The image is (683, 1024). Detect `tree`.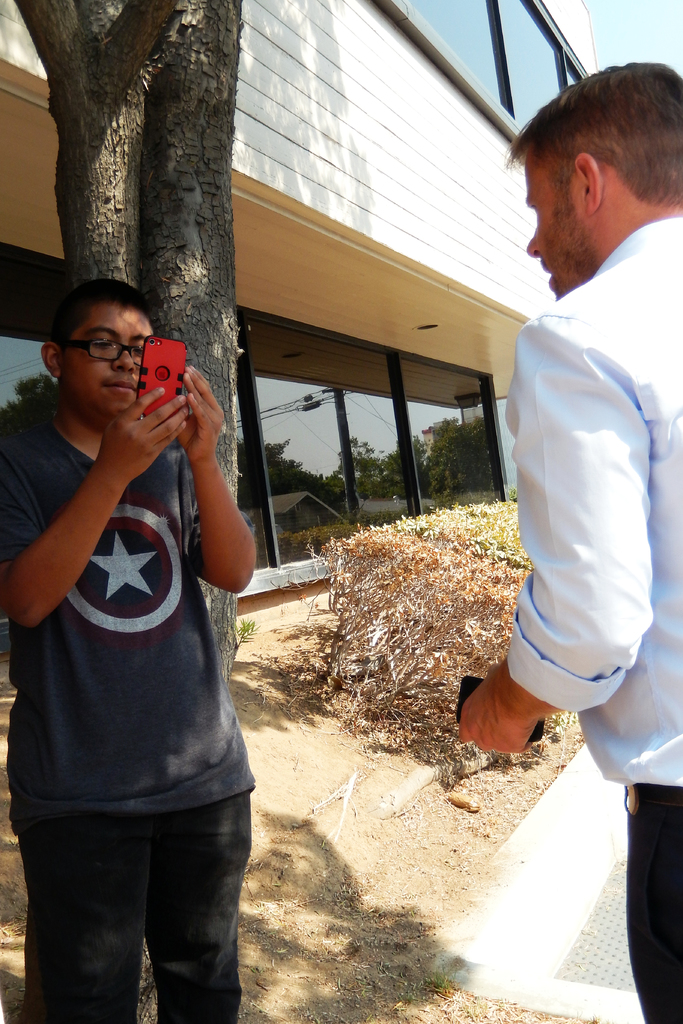
Detection: [left=74, top=0, right=247, bottom=689].
